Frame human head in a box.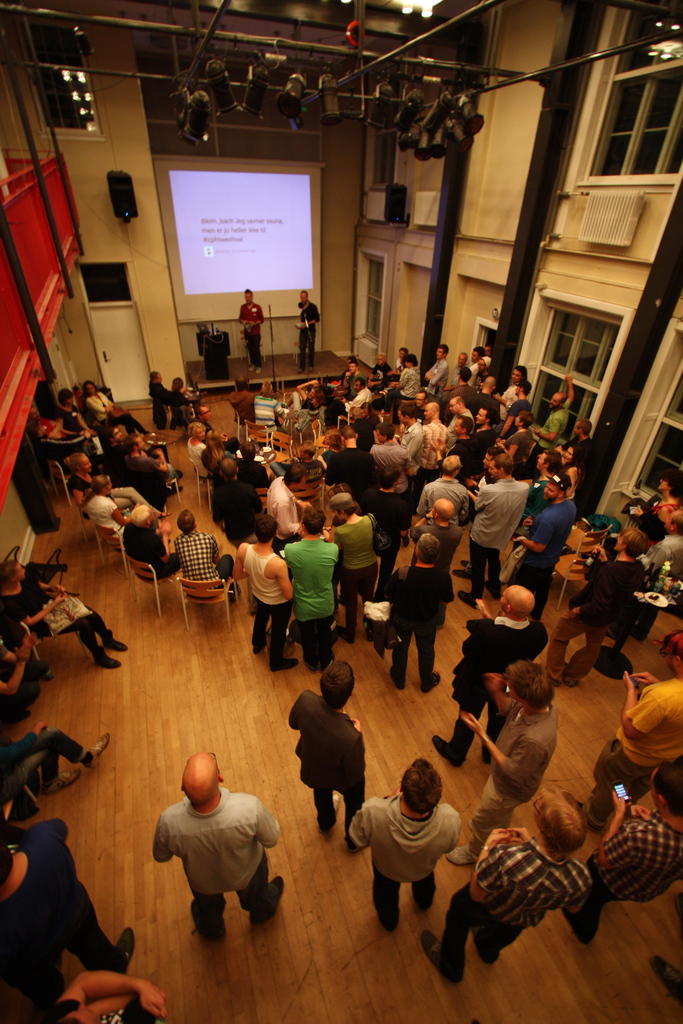
detection(329, 489, 357, 522).
